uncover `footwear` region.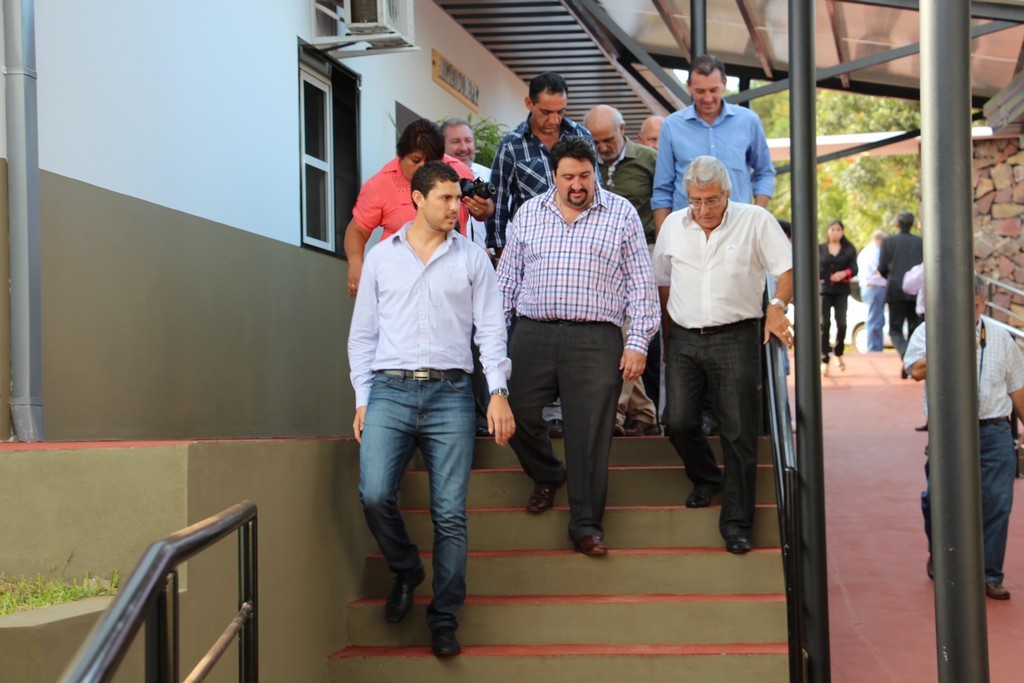
Uncovered: [x1=430, y1=623, x2=466, y2=660].
